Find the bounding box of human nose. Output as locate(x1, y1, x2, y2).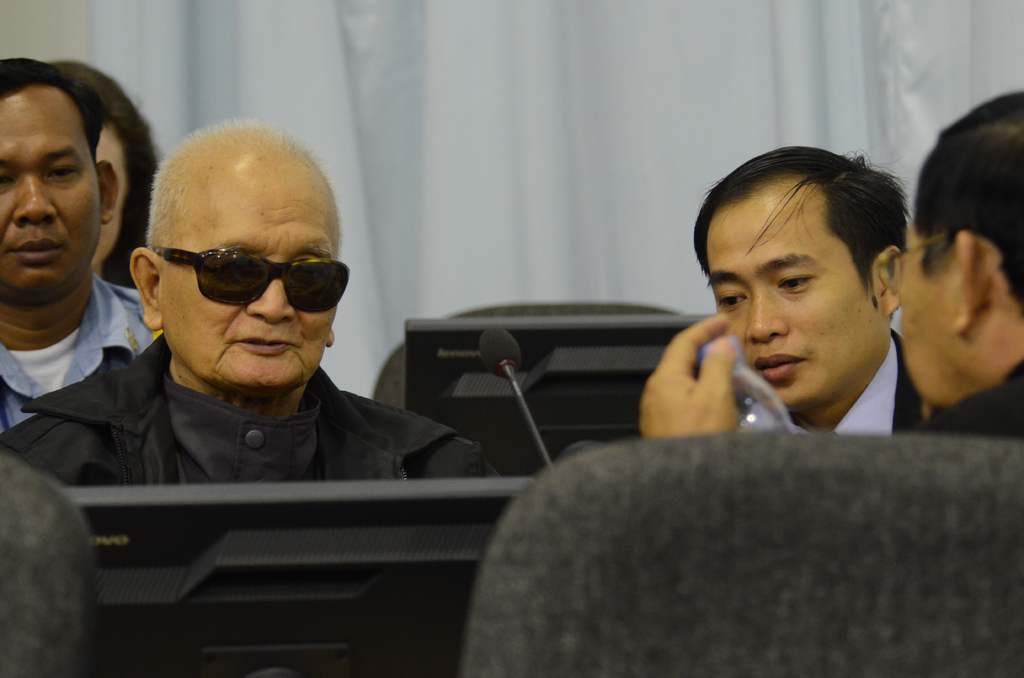
locate(244, 260, 300, 324).
